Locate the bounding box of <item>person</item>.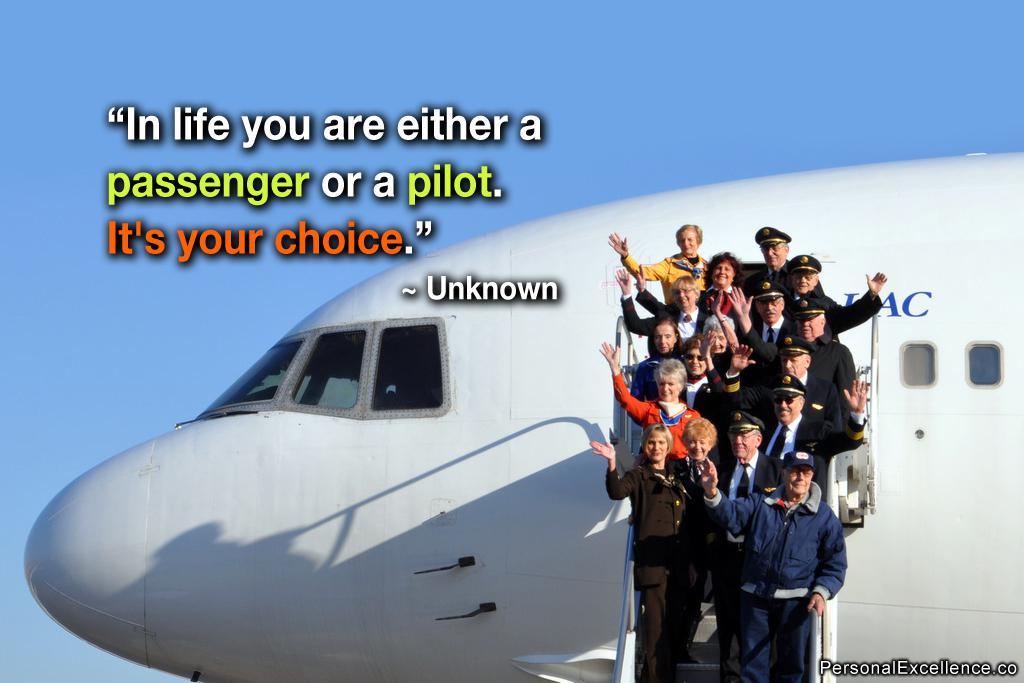
Bounding box: 715/337/846/421.
